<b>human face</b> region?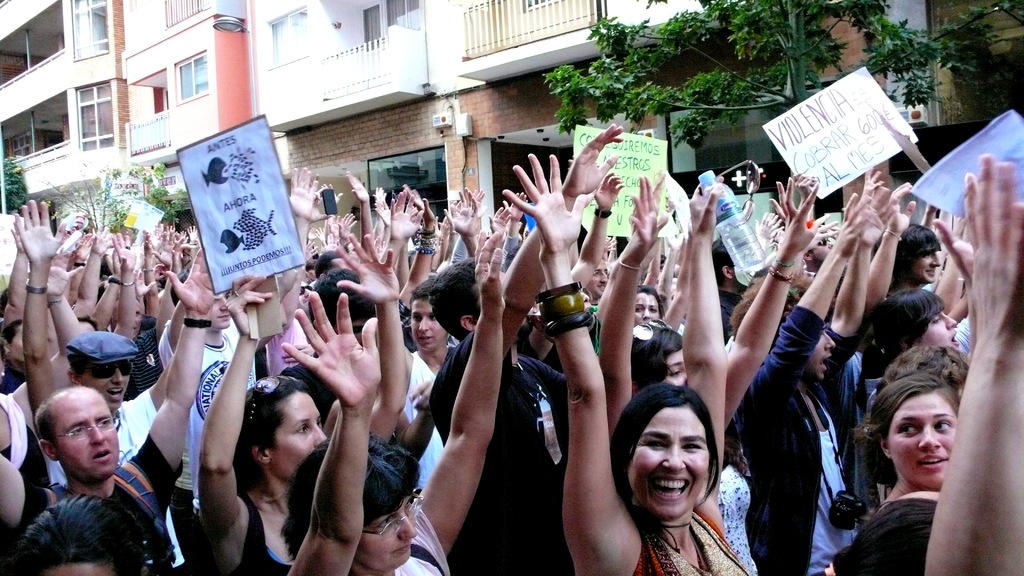
crop(118, 303, 144, 340)
